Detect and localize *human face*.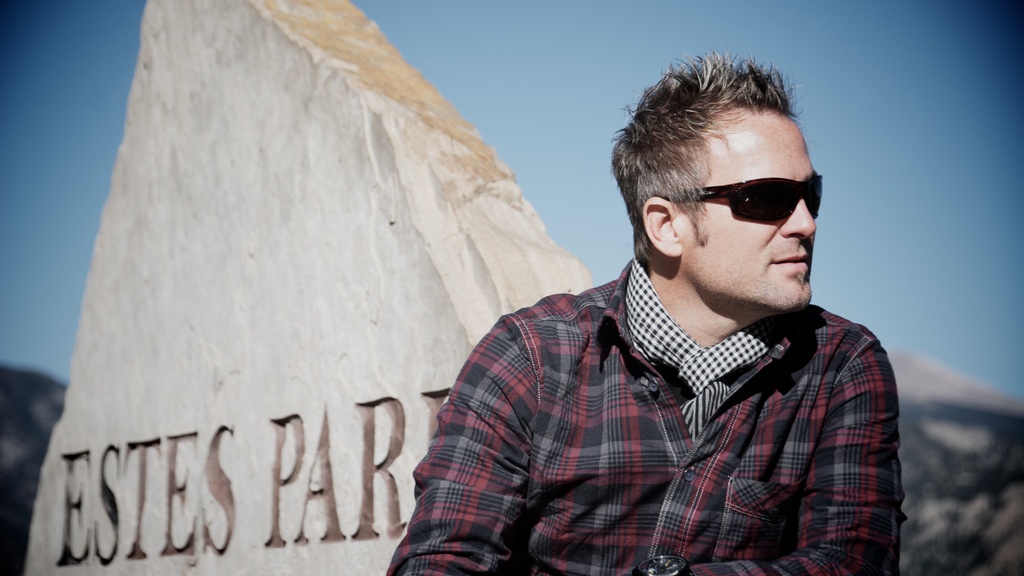
Localized at <box>675,100,823,317</box>.
